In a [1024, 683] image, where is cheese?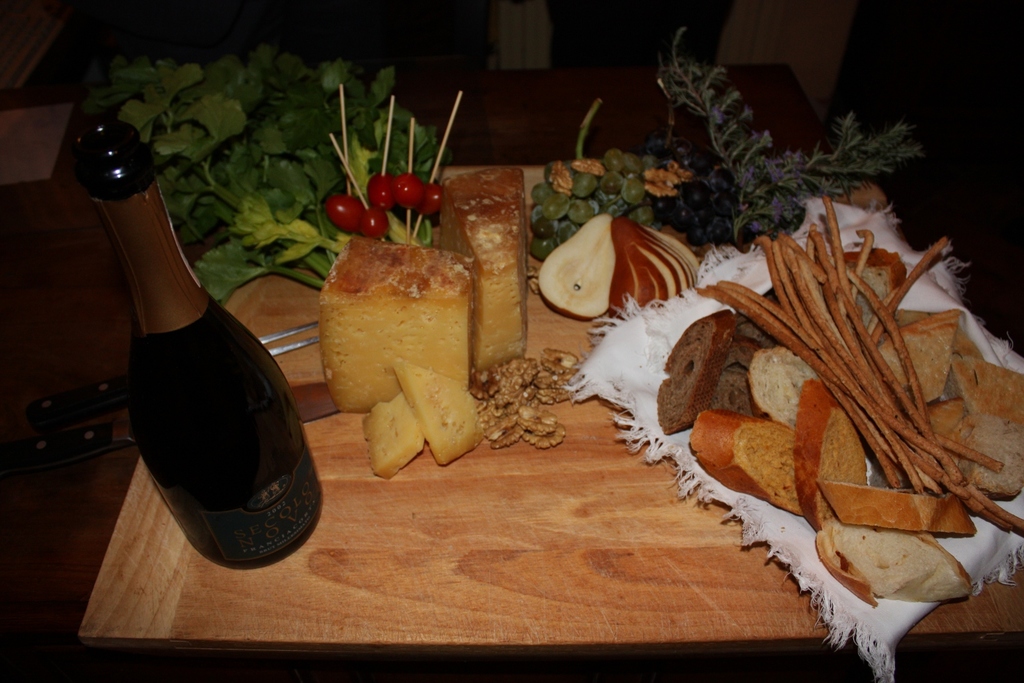
locate(389, 357, 513, 461).
